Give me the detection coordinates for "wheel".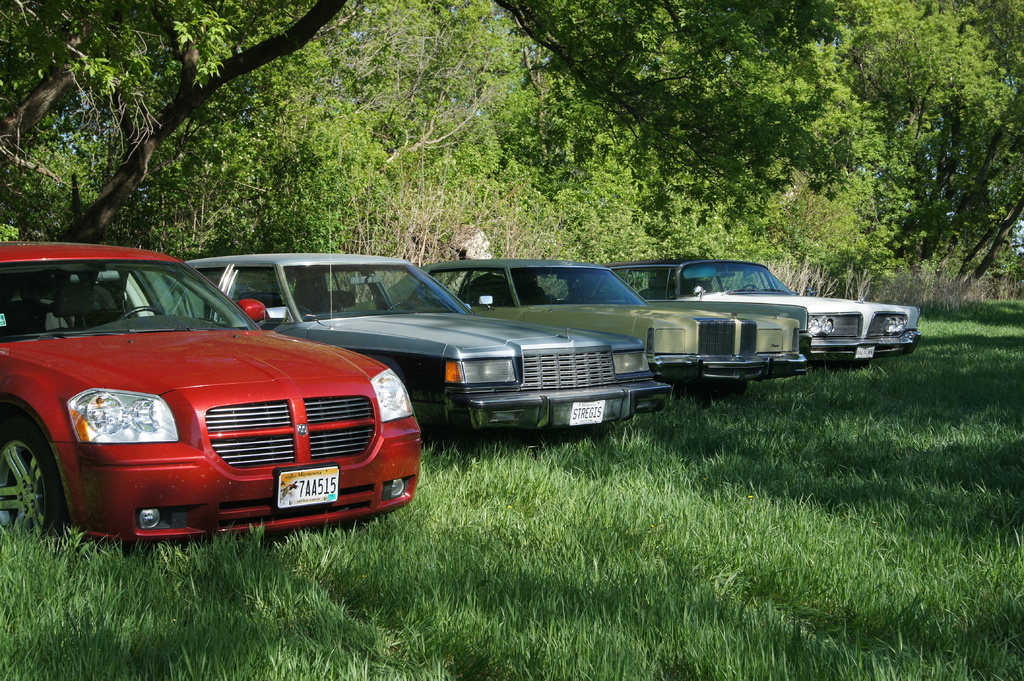
[743,285,758,292].
